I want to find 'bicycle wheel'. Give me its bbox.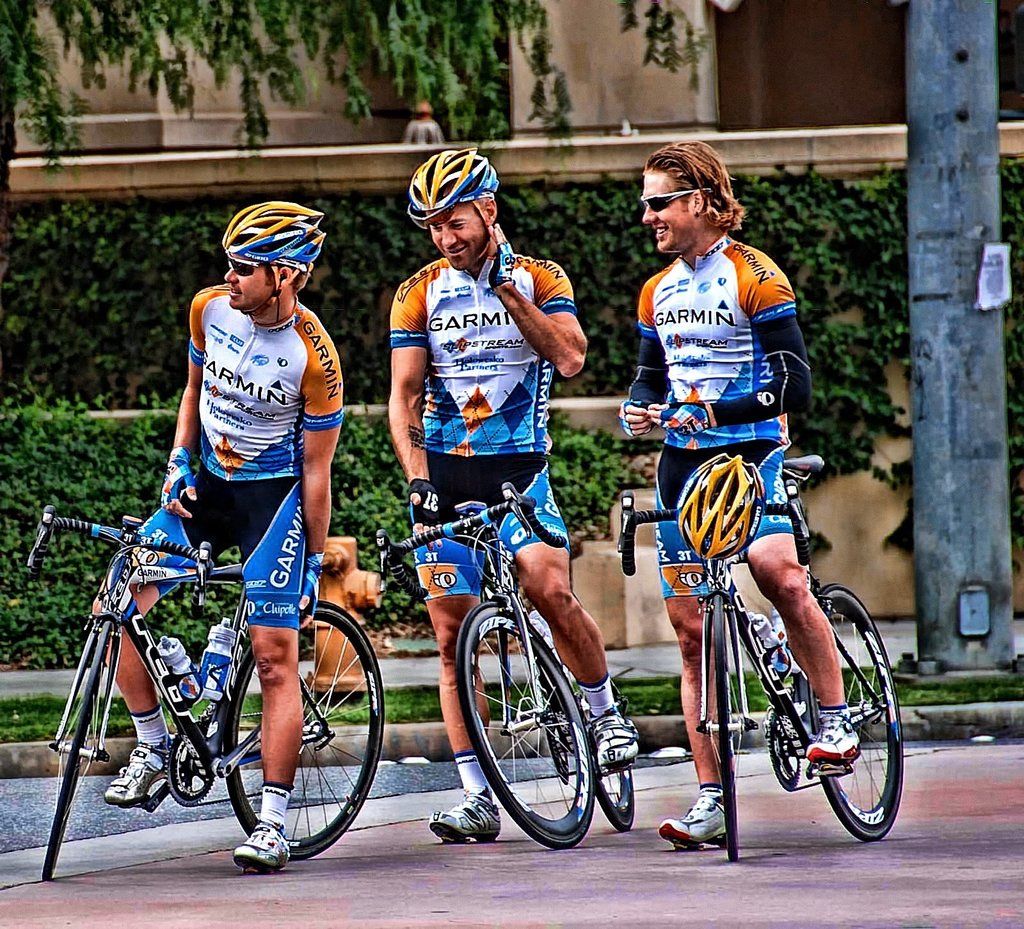
<bbox>40, 617, 118, 882</bbox>.
